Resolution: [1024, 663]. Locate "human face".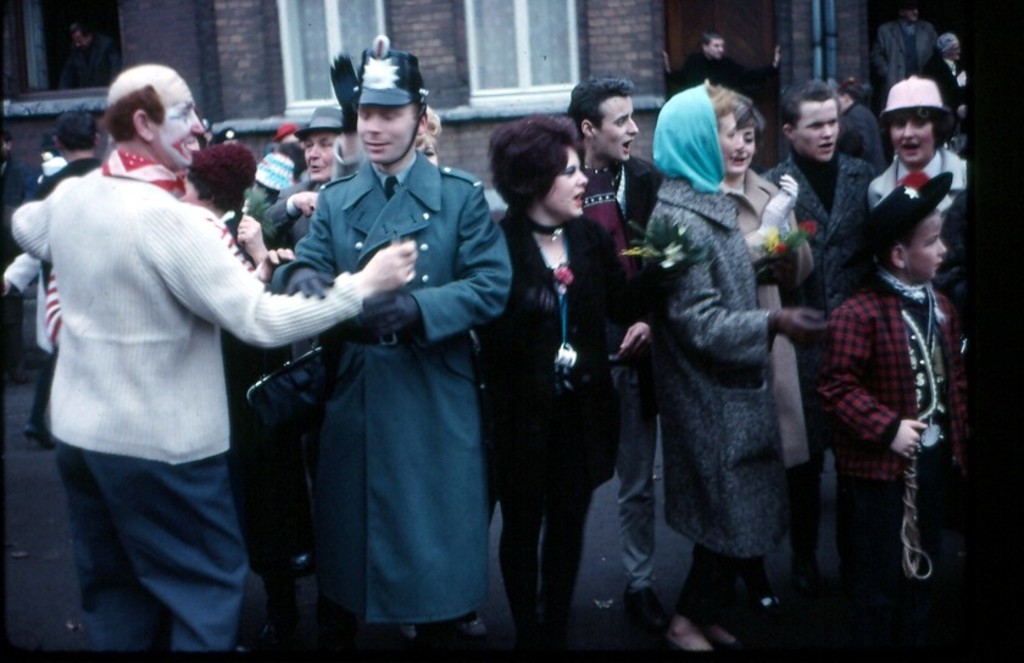
<box>352,106,413,155</box>.
